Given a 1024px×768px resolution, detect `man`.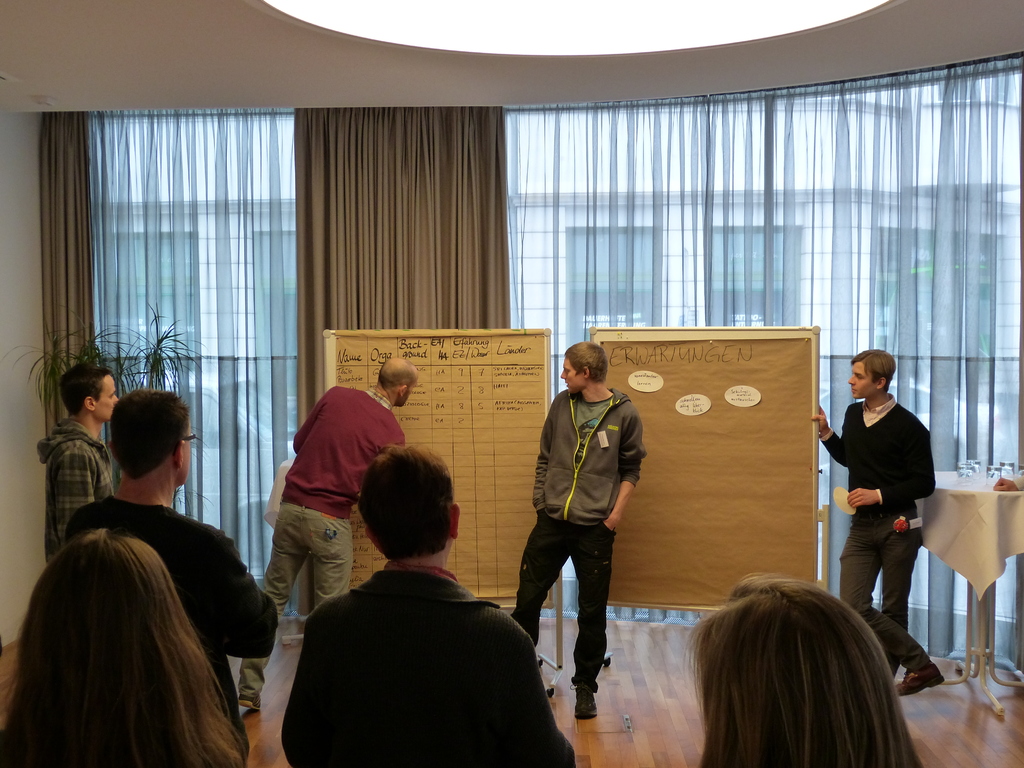
(left=818, top=347, right=941, bottom=696).
